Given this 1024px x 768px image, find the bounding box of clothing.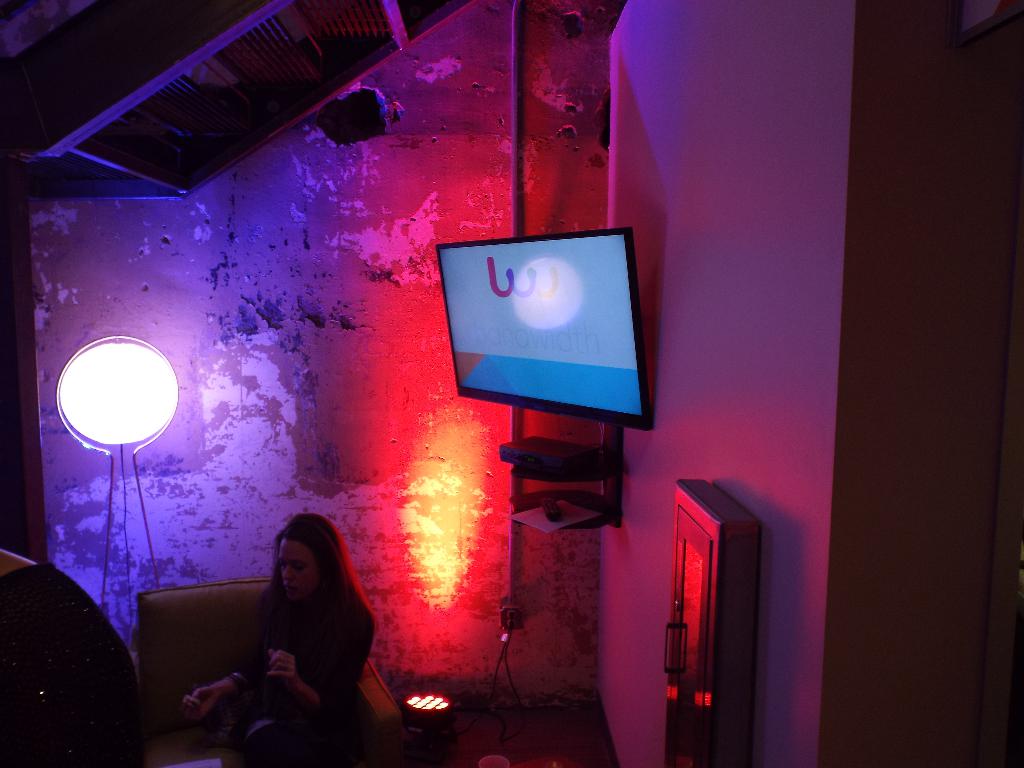
215, 563, 385, 738.
